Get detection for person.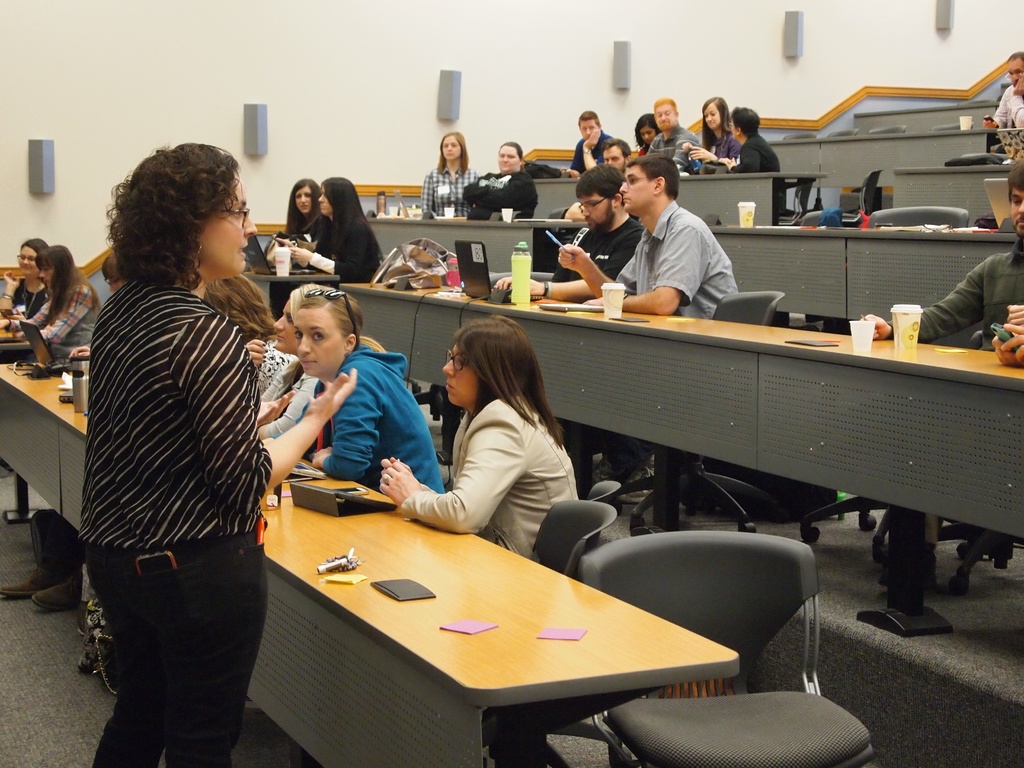
Detection: [x1=420, y1=134, x2=472, y2=219].
